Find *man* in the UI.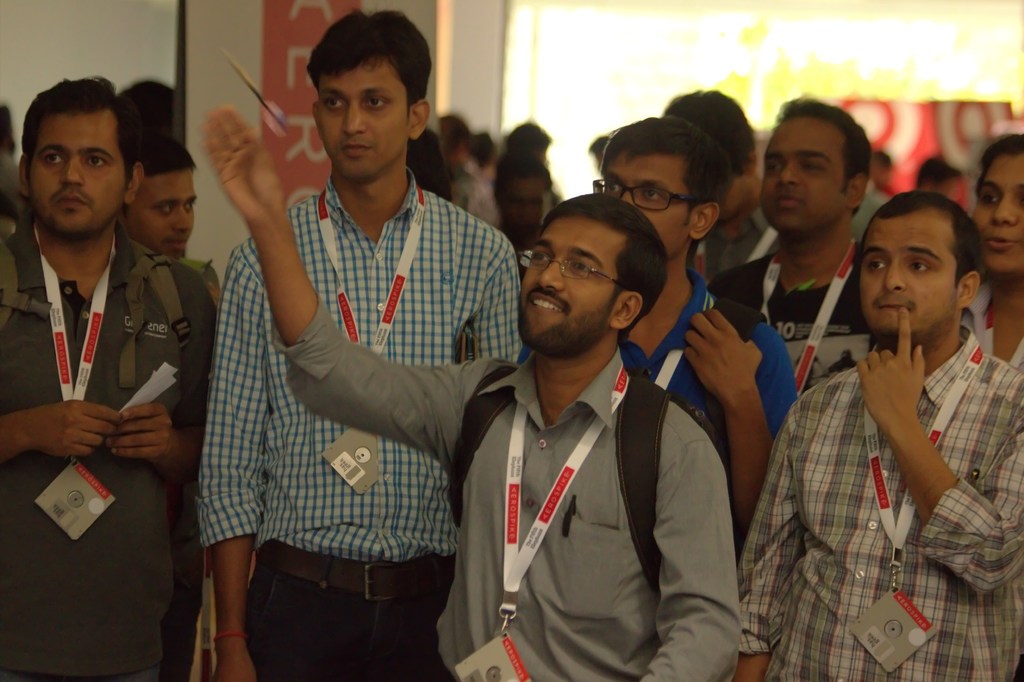
UI element at box(762, 179, 1015, 662).
